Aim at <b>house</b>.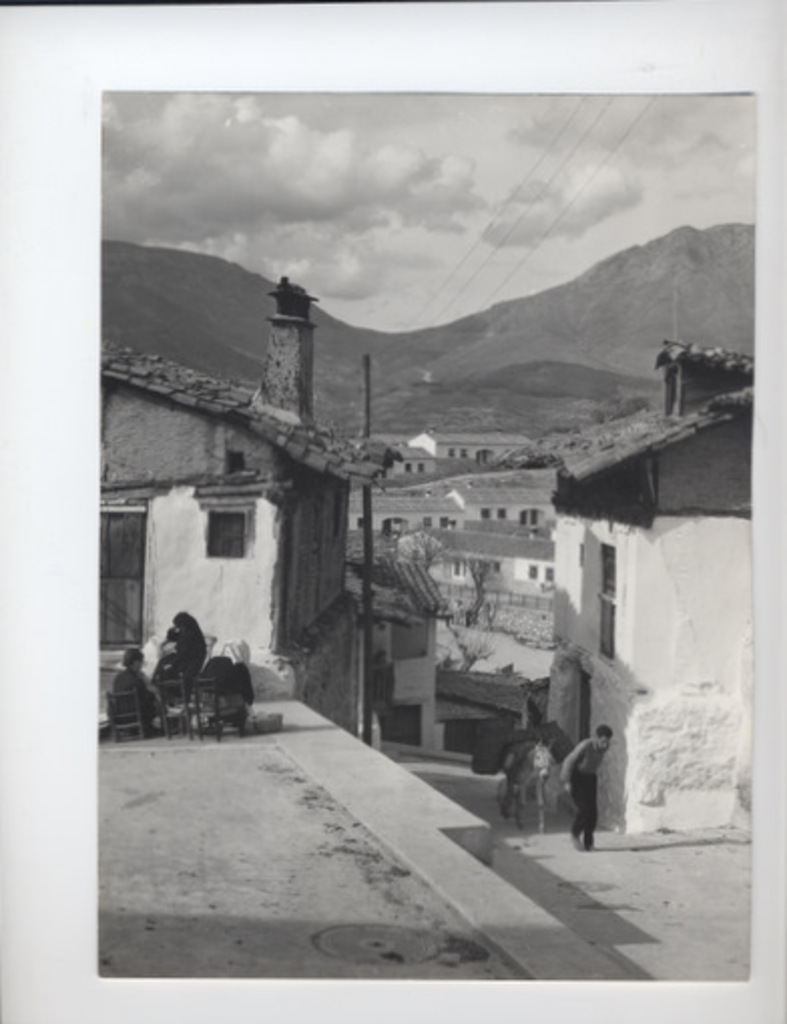
Aimed at region(502, 309, 761, 823).
